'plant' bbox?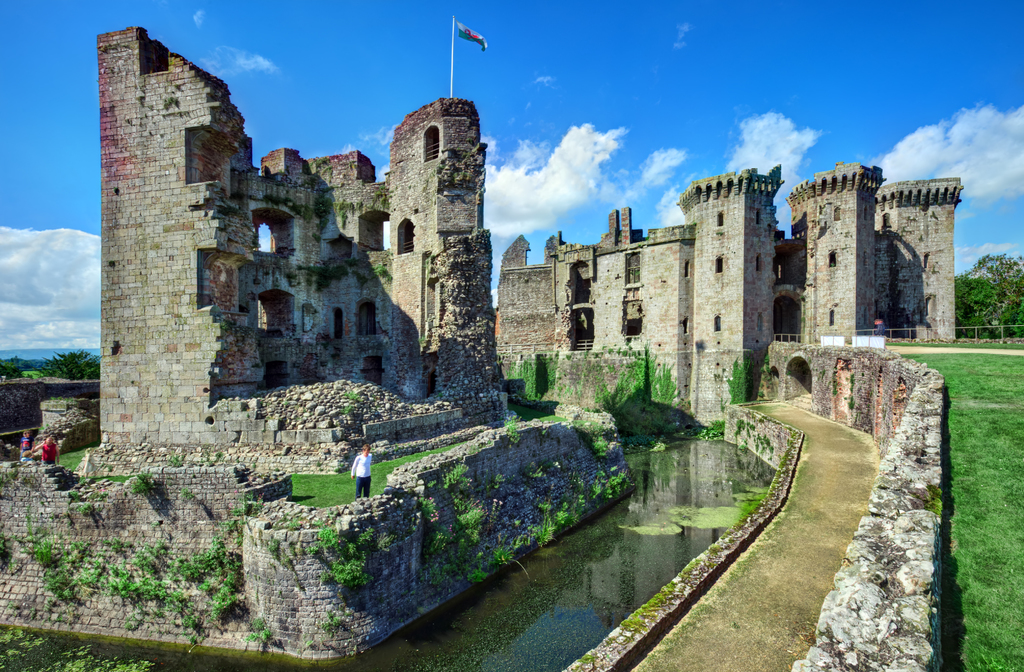
<bbox>85, 470, 129, 483</bbox>
